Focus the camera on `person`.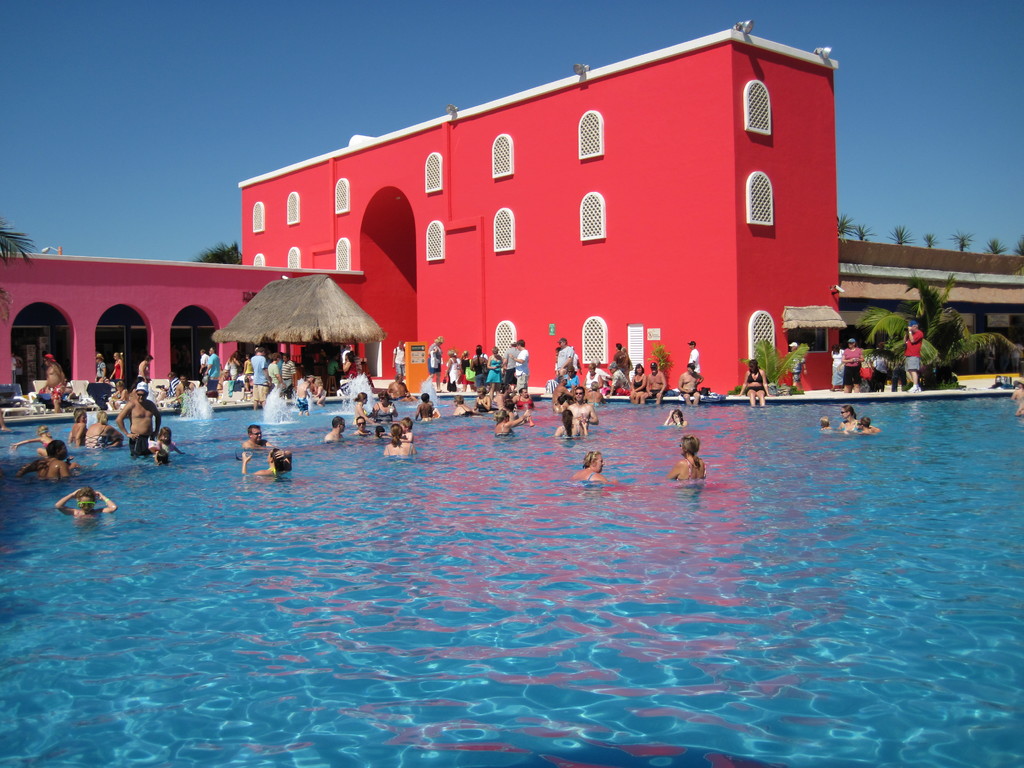
Focus region: BBox(557, 406, 587, 440).
